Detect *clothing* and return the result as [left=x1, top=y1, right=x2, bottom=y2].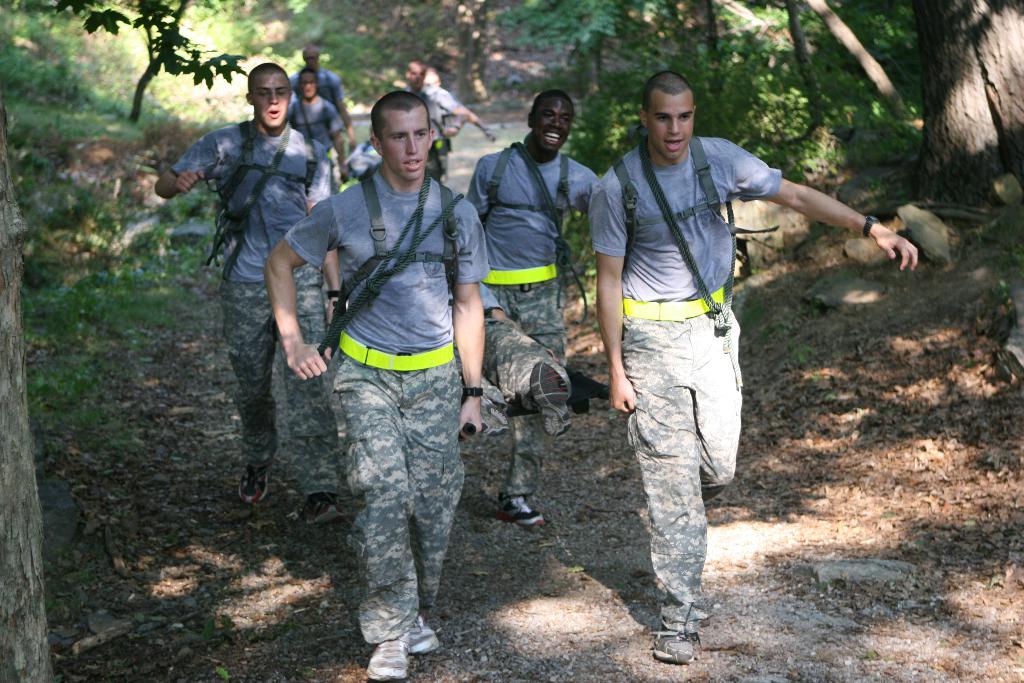
[left=392, top=81, right=479, bottom=154].
